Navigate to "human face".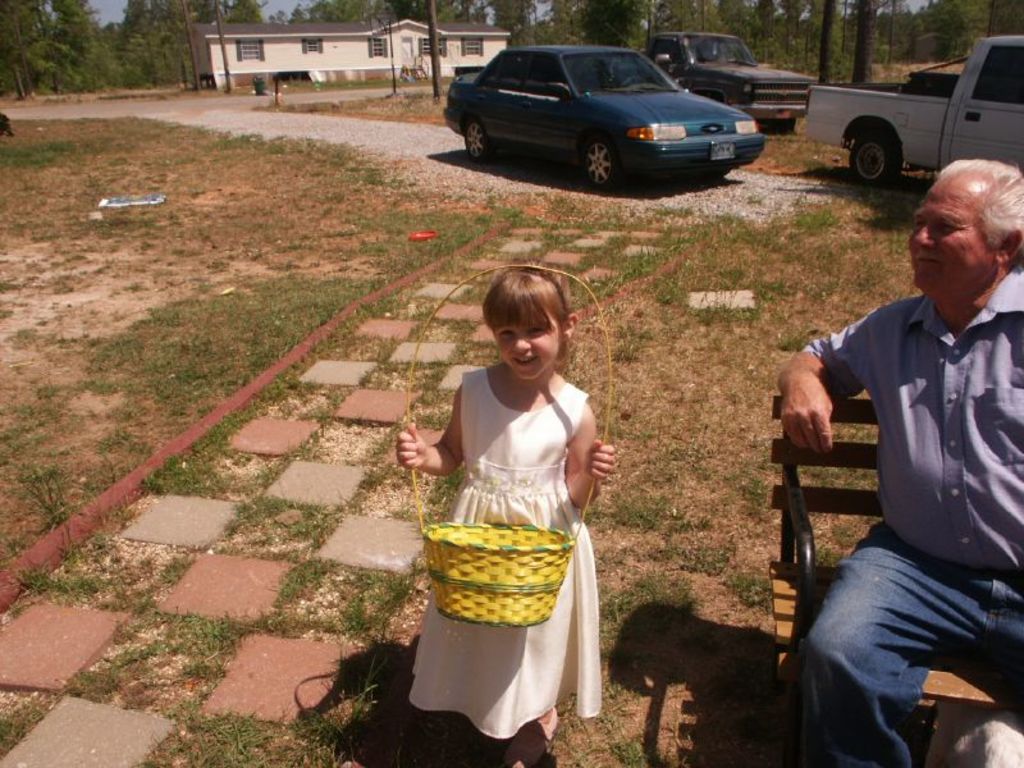
Navigation target: region(490, 316, 563, 379).
